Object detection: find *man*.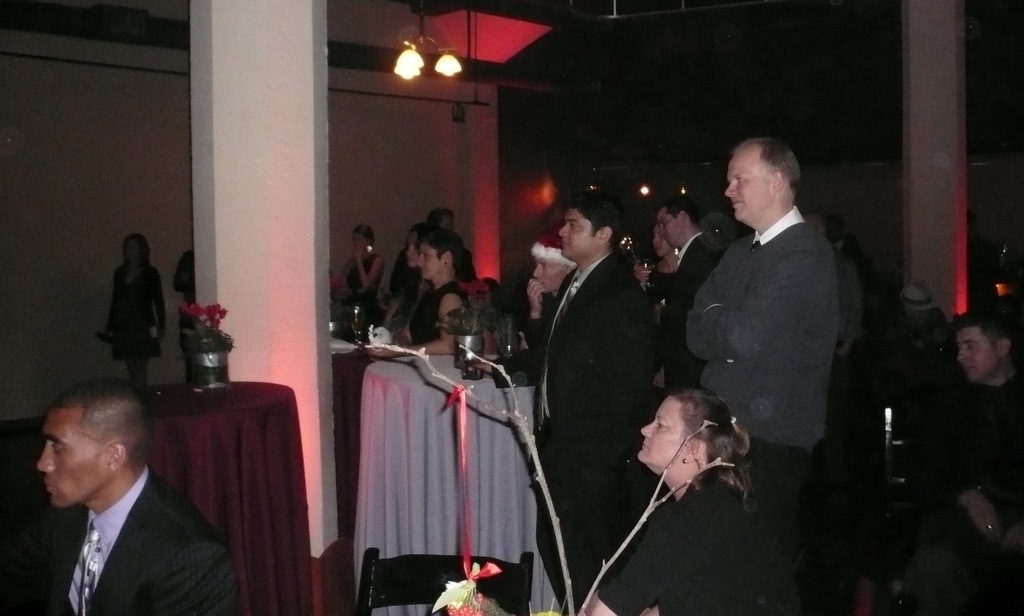
x1=921, y1=313, x2=1020, y2=615.
